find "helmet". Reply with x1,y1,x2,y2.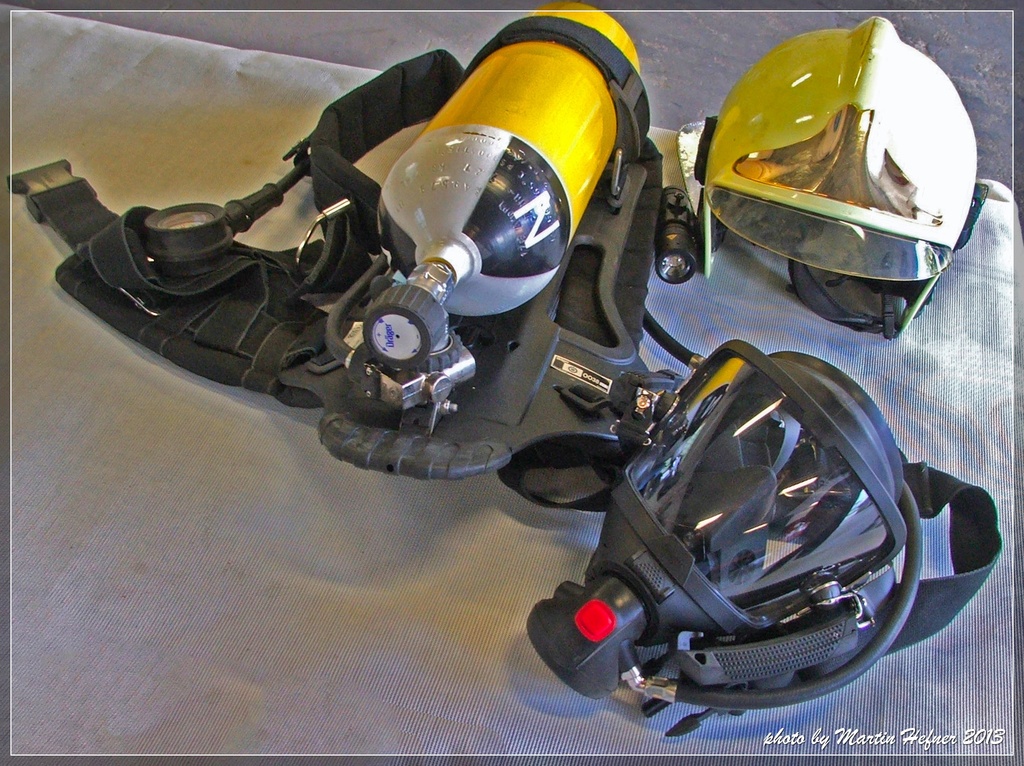
688,15,966,341.
